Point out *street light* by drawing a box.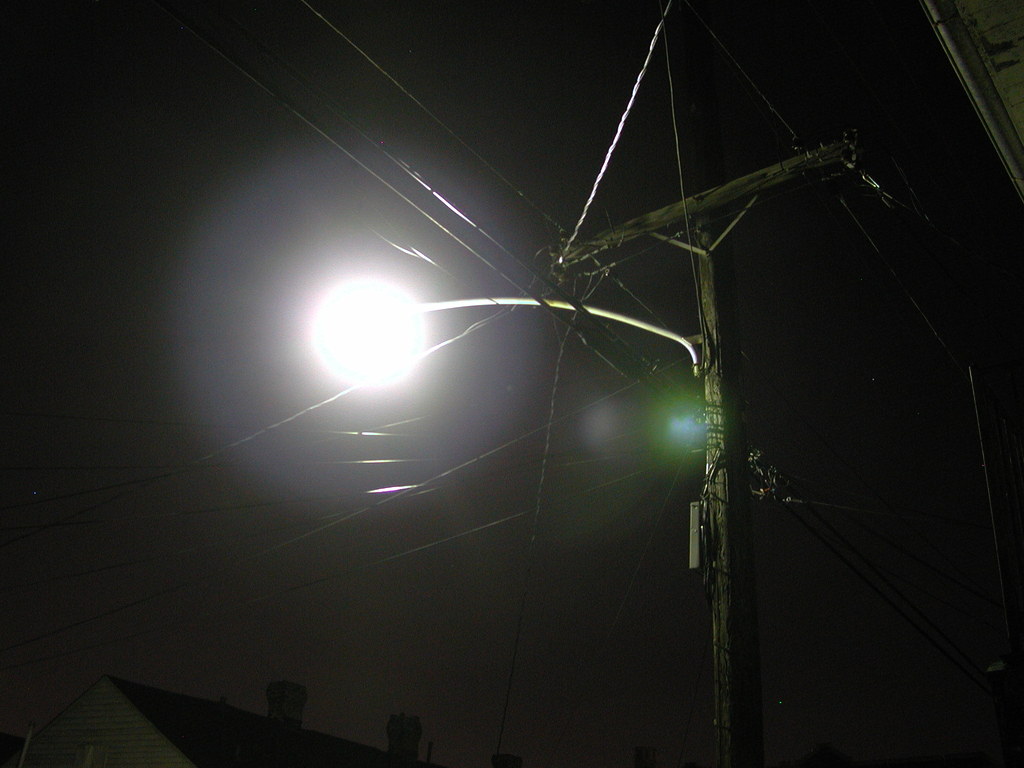
[310,271,707,385].
